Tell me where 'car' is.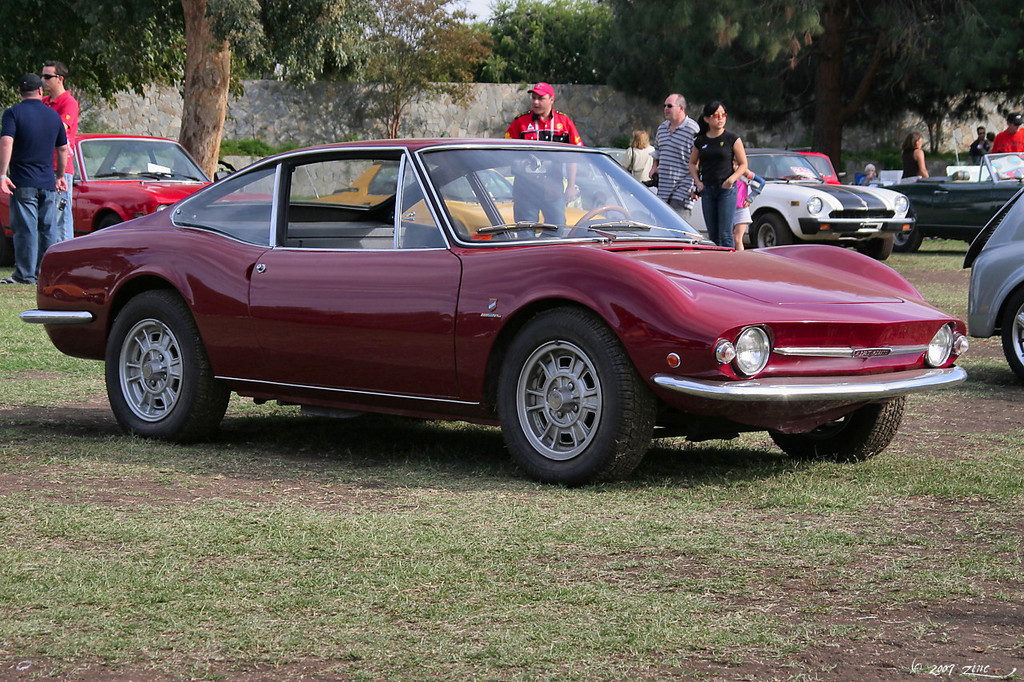
'car' is at (878,153,1023,253).
